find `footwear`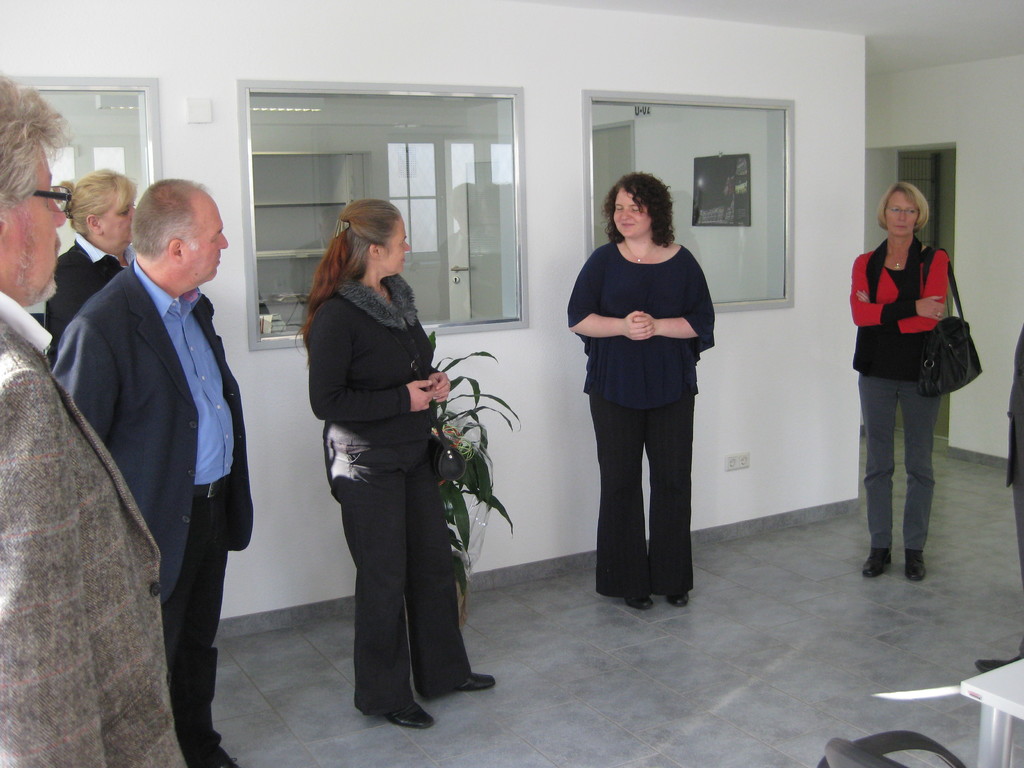
box(975, 652, 1020, 672)
